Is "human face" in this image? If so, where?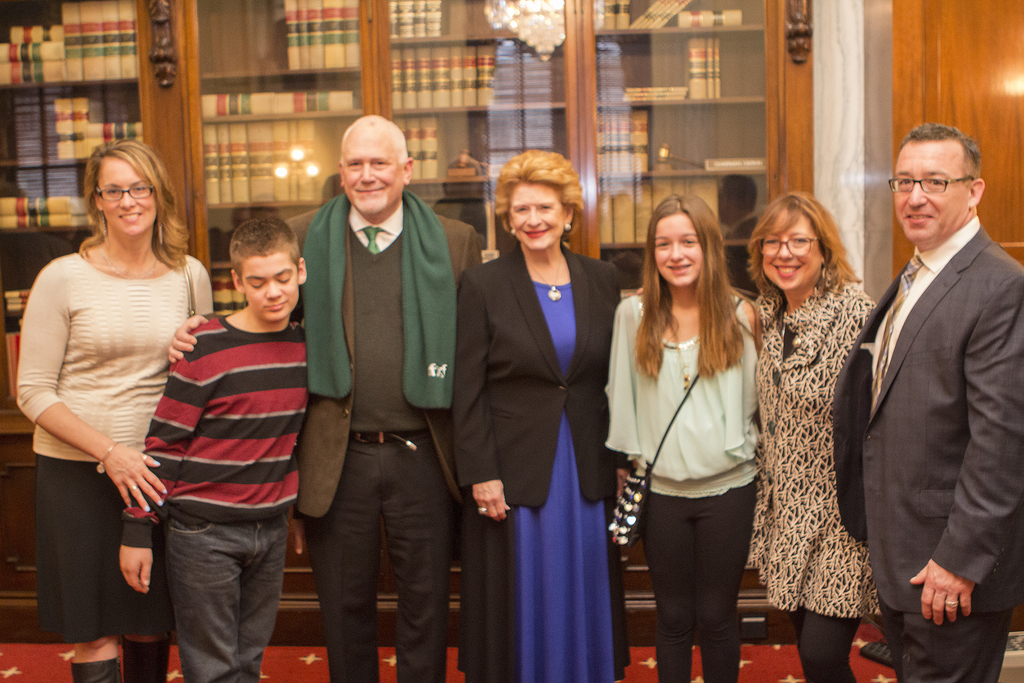
Yes, at left=239, top=253, right=299, bottom=321.
